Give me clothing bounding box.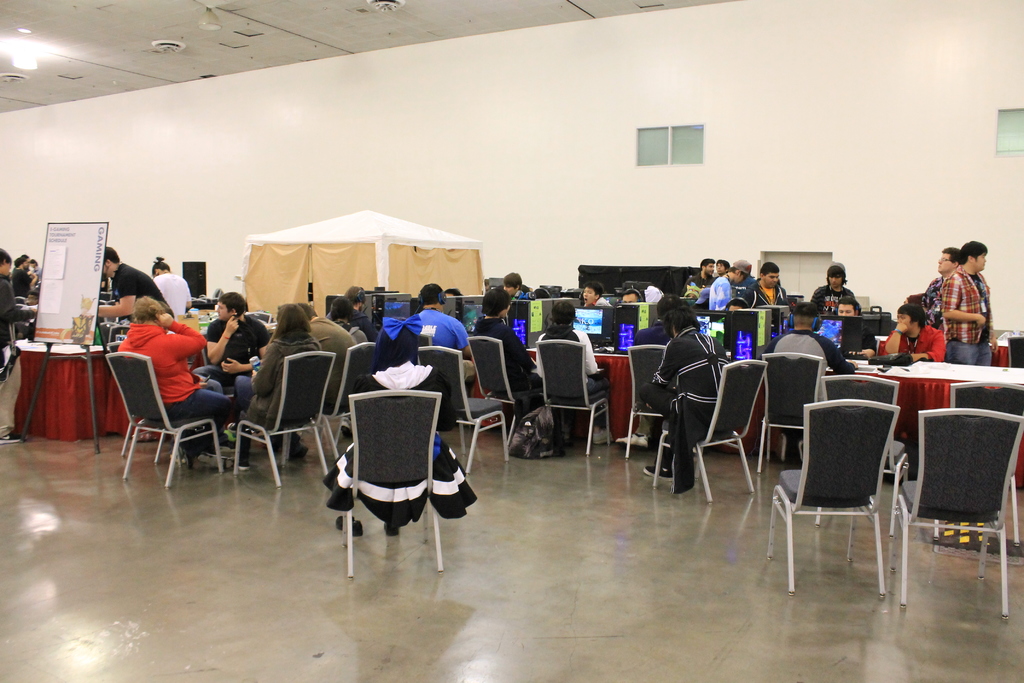
x1=945, y1=260, x2=986, y2=340.
